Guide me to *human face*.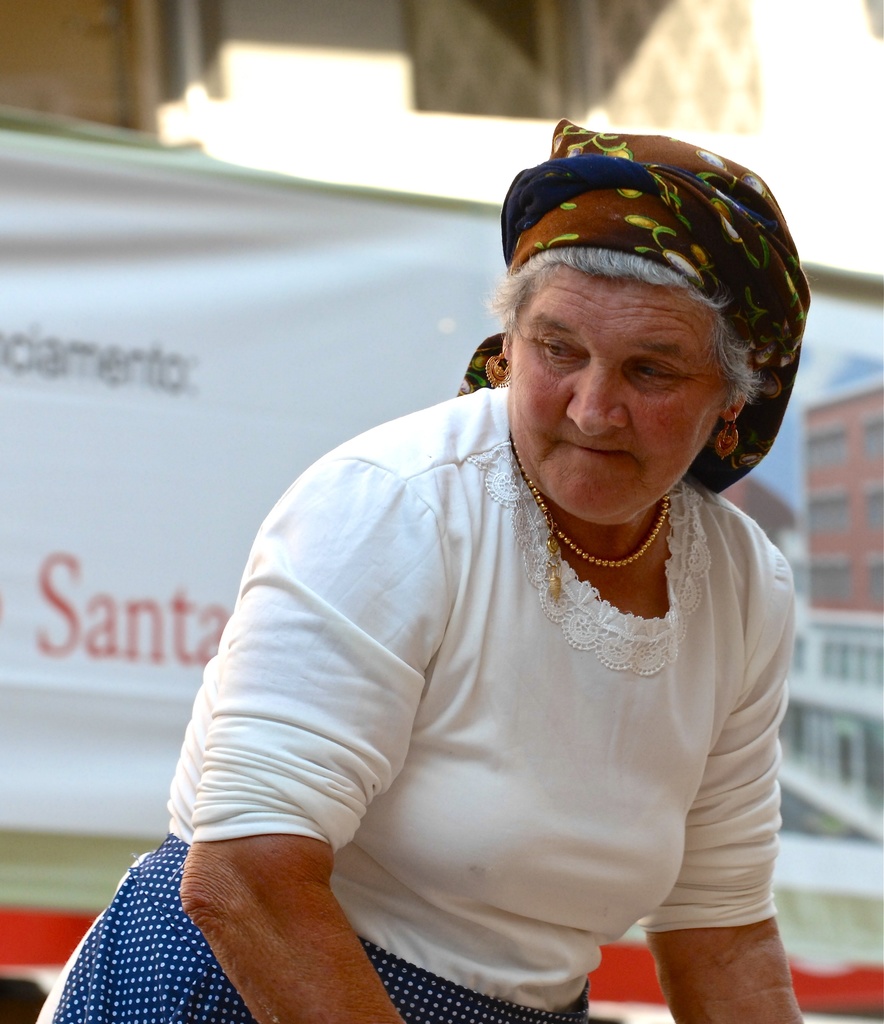
Guidance: Rect(504, 278, 728, 522).
